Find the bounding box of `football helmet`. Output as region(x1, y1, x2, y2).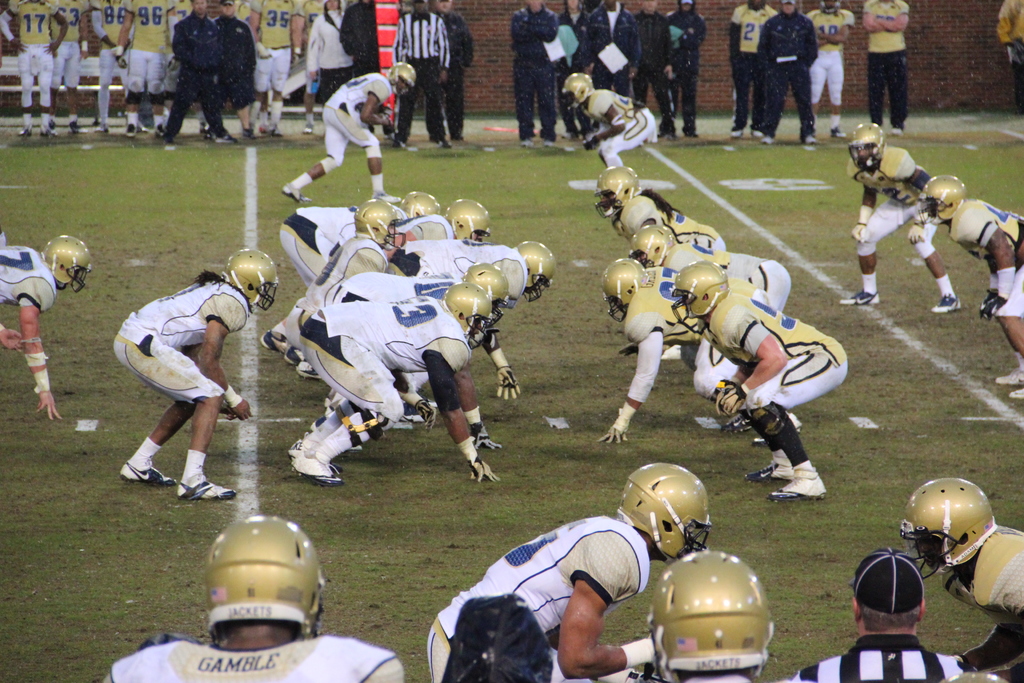
region(222, 242, 287, 313).
